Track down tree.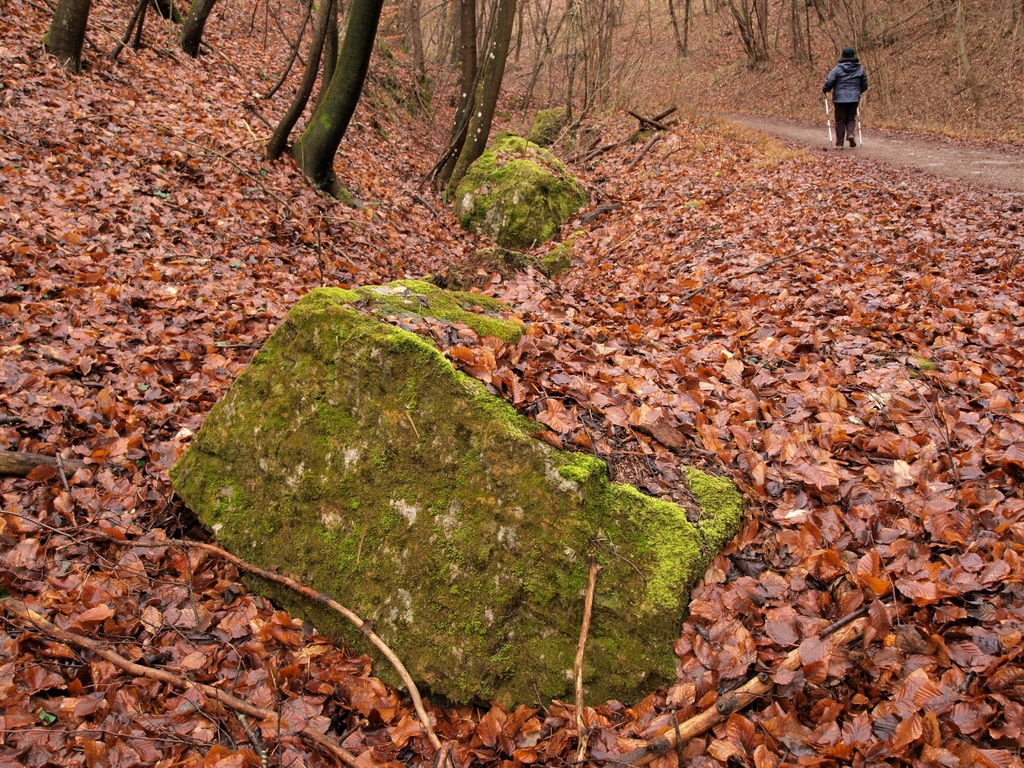
Tracked to x1=155, y1=0, x2=221, y2=66.
